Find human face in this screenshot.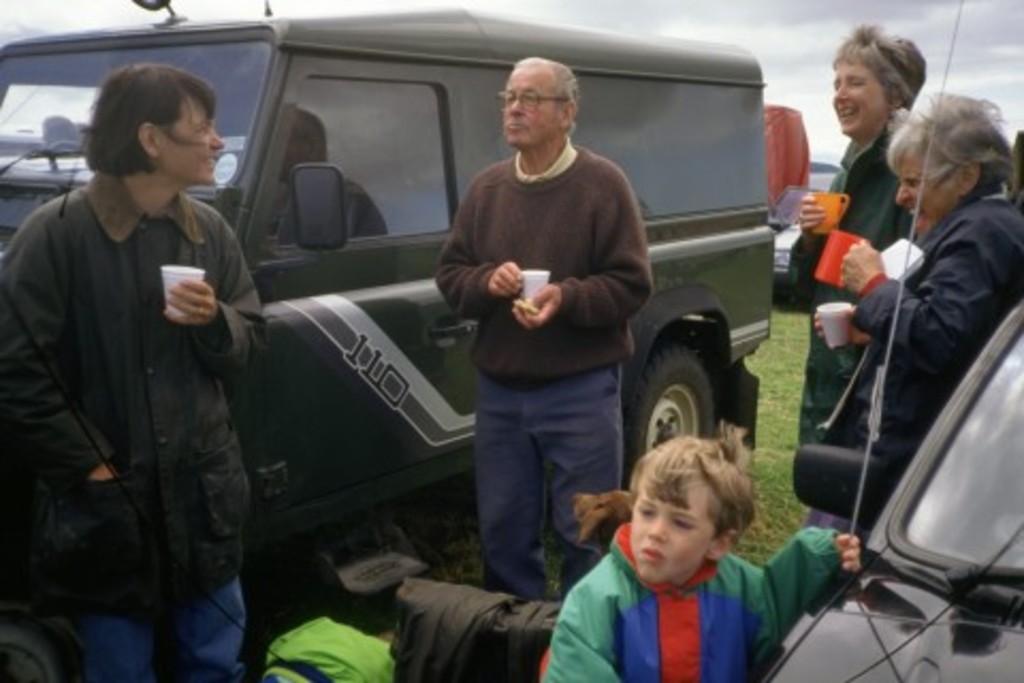
The bounding box for human face is l=631, t=482, r=710, b=587.
